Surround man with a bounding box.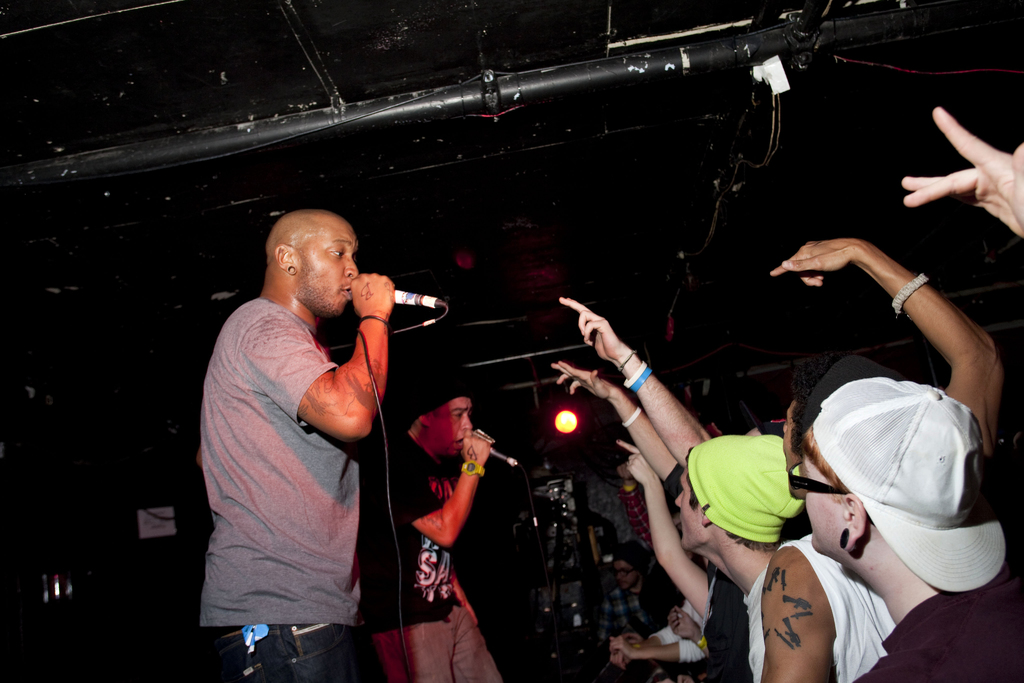
<box>360,366,495,682</box>.
